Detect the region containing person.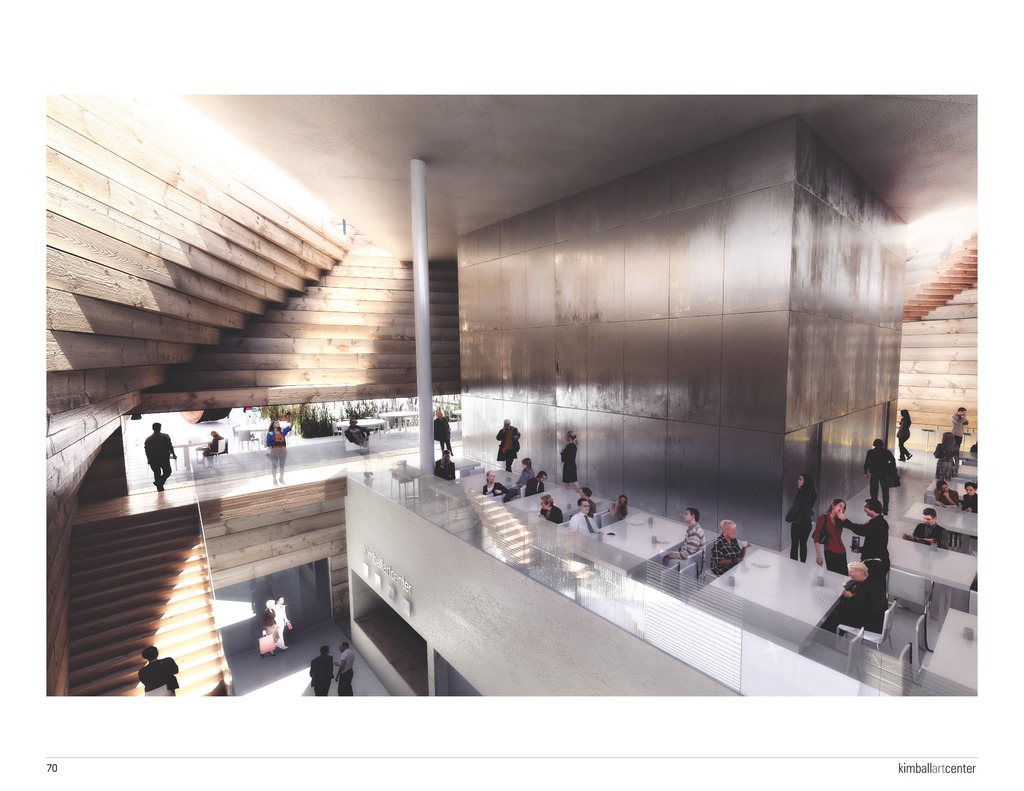
select_region(562, 499, 600, 537).
